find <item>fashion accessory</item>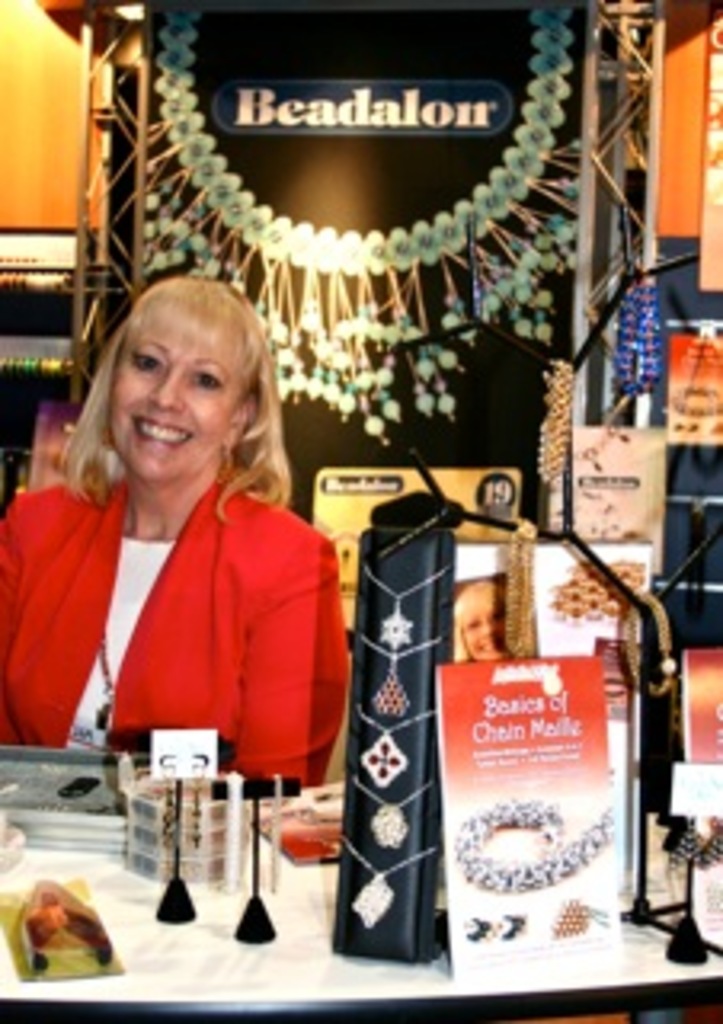
left=678, top=819, right=720, bottom=867
